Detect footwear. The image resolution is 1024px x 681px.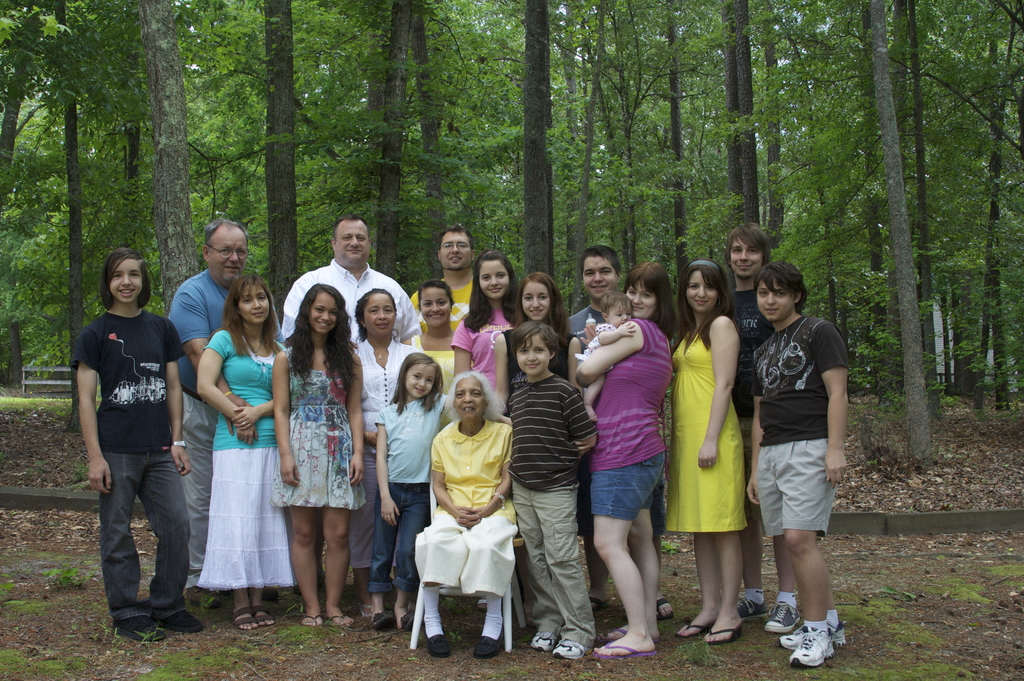
186:586:219:609.
